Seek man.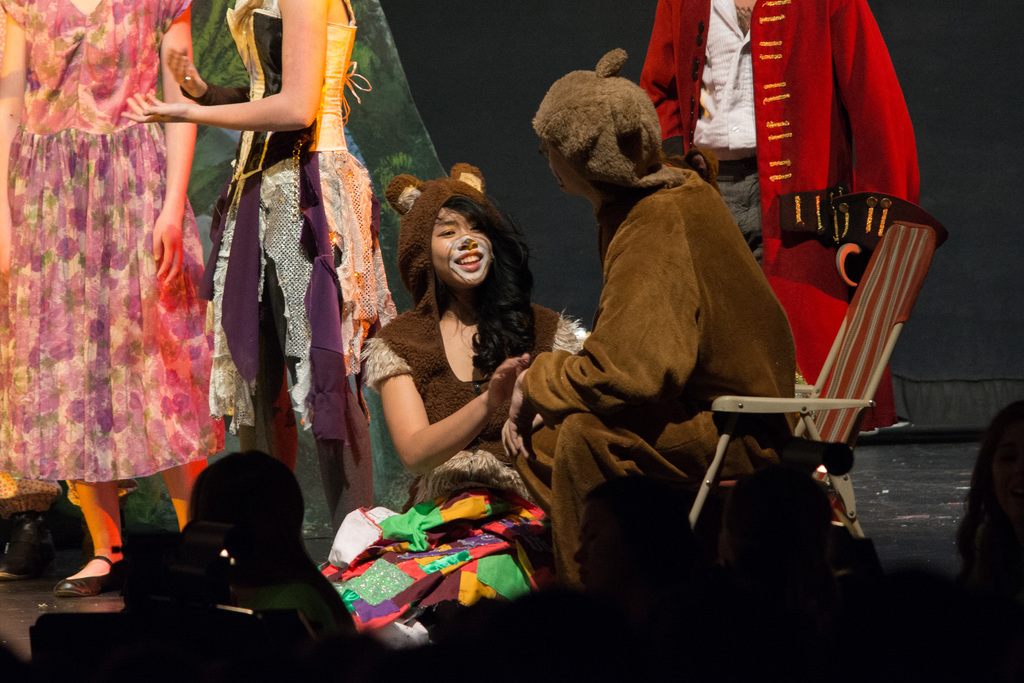
<bbox>691, 0, 760, 261</bbox>.
